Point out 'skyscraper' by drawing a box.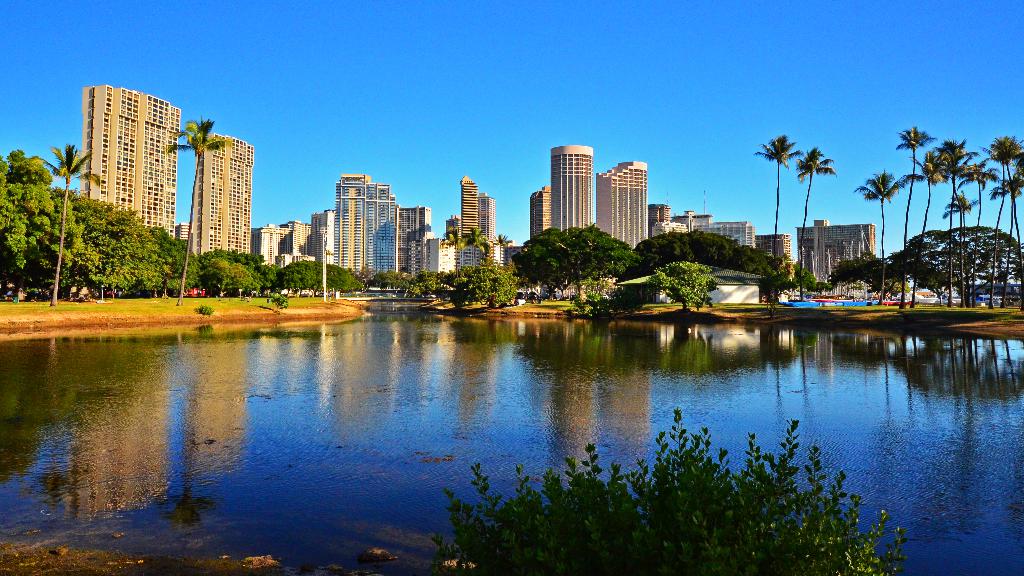
crop(463, 173, 484, 243).
